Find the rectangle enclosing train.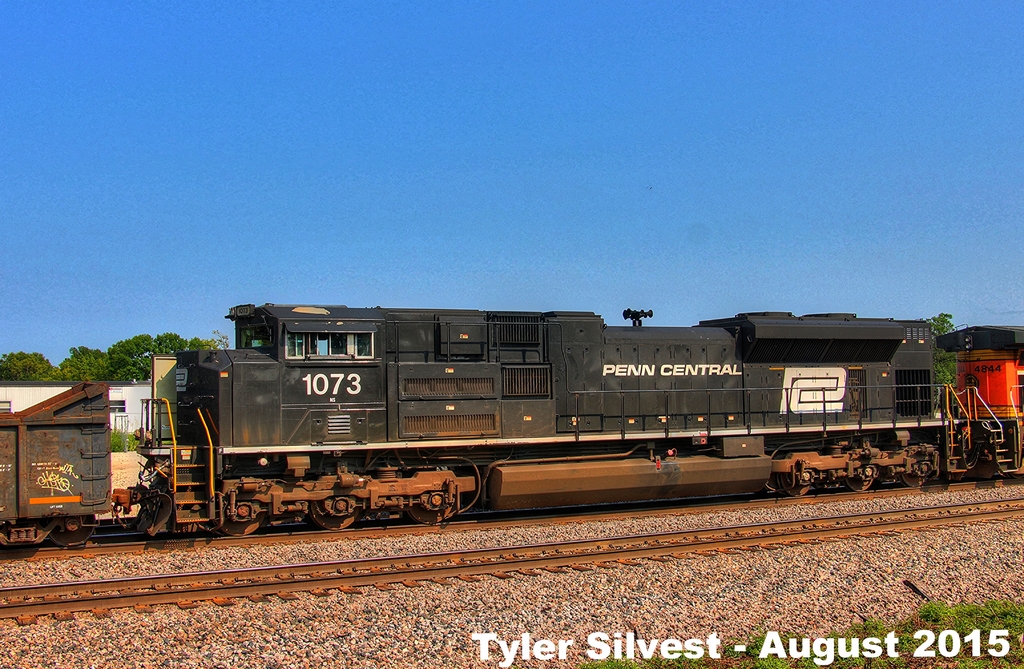
left=0, top=305, right=1023, bottom=544.
